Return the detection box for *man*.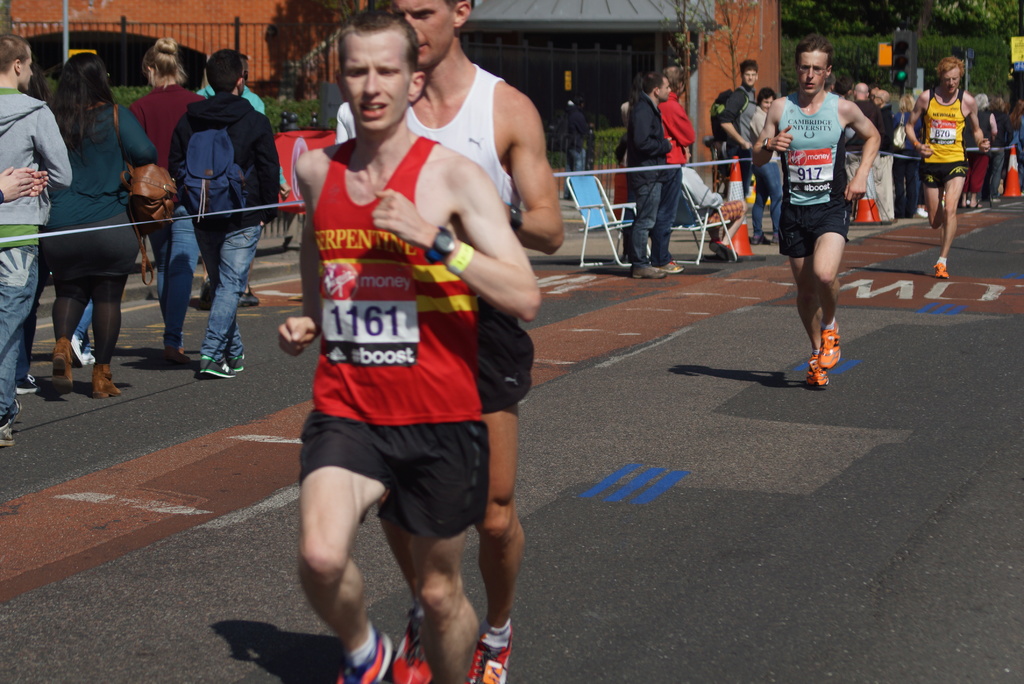
626,70,666,279.
